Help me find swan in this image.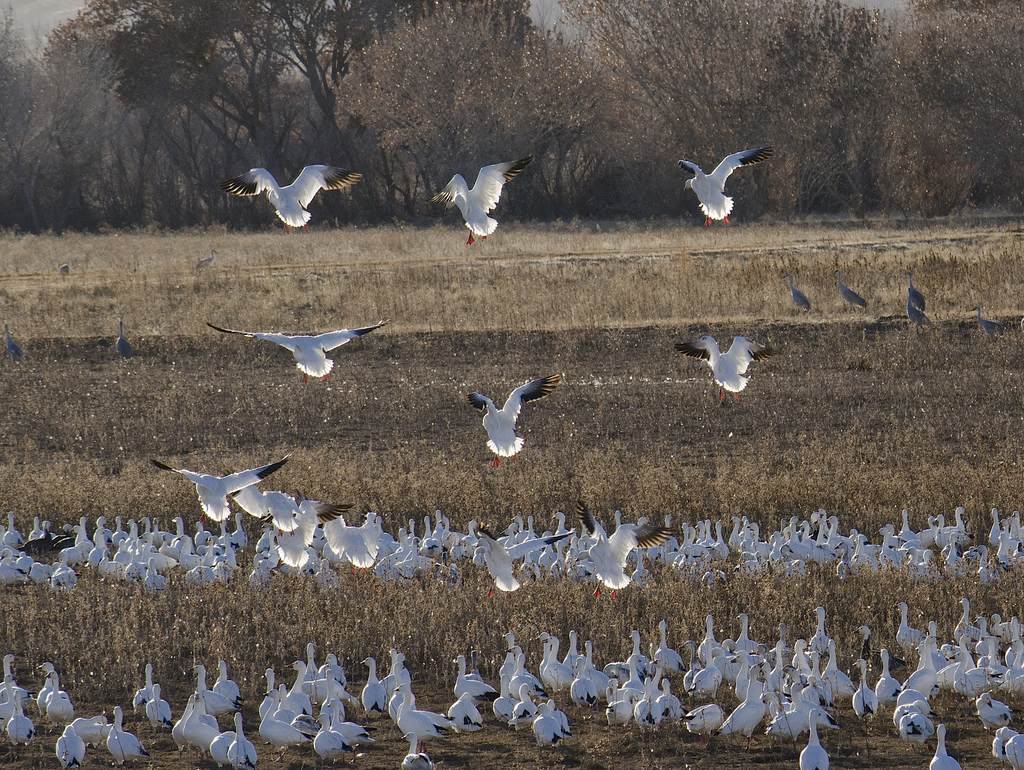
Found it: [x1=54, y1=722, x2=87, y2=769].
